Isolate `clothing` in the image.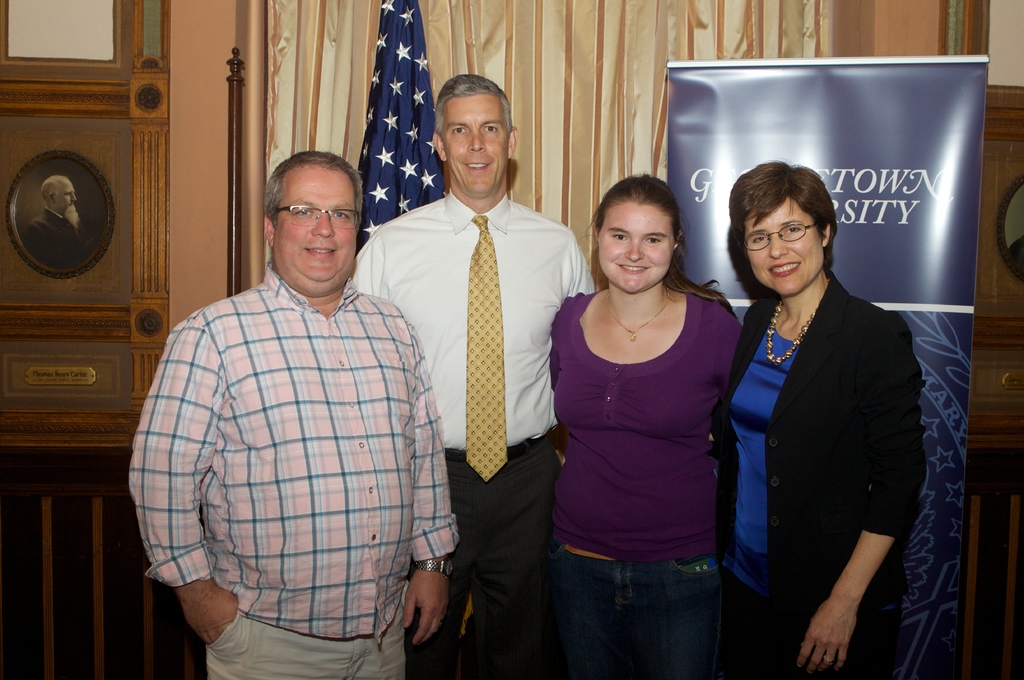
Isolated region: [x1=345, y1=187, x2=591, y2=679].
